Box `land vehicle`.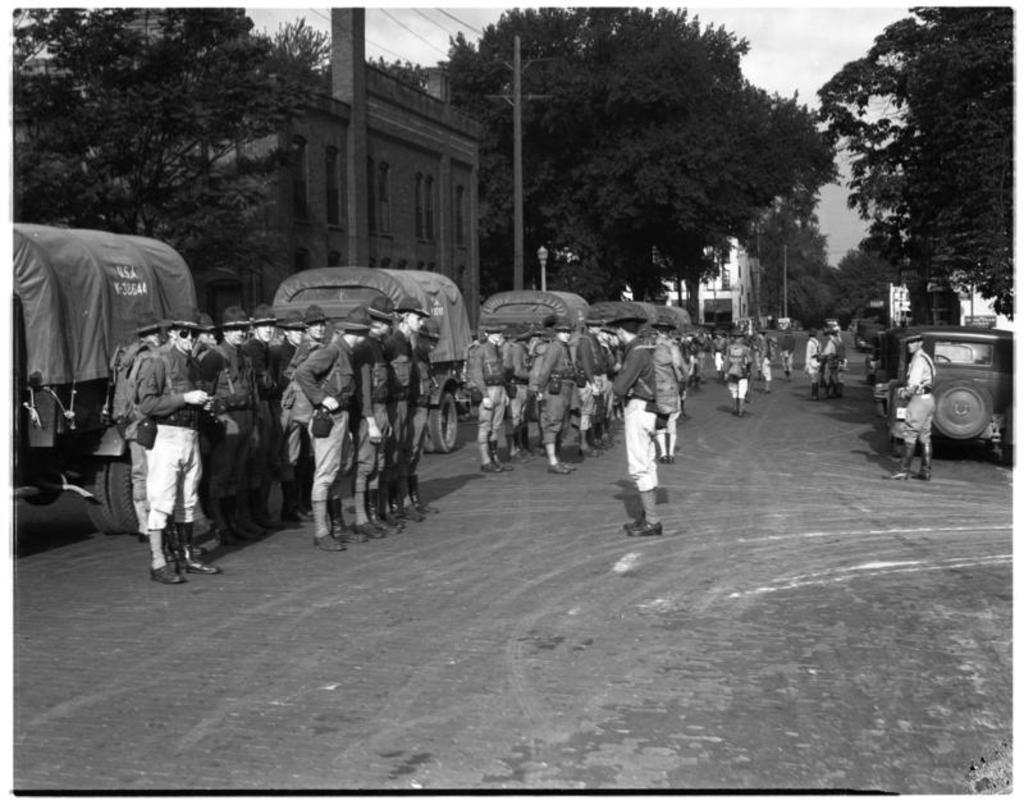
[x1=593, y1=298, x2=667, y2=331].
